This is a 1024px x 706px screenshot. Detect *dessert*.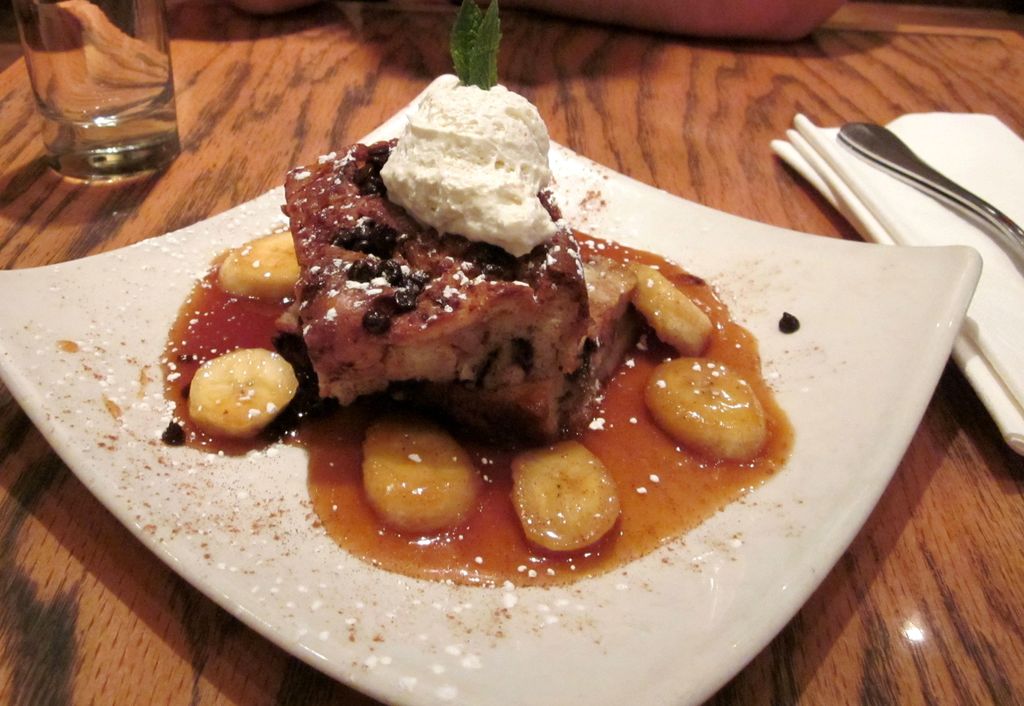
<bbox>138, 97, 846, 679</bbox>.
